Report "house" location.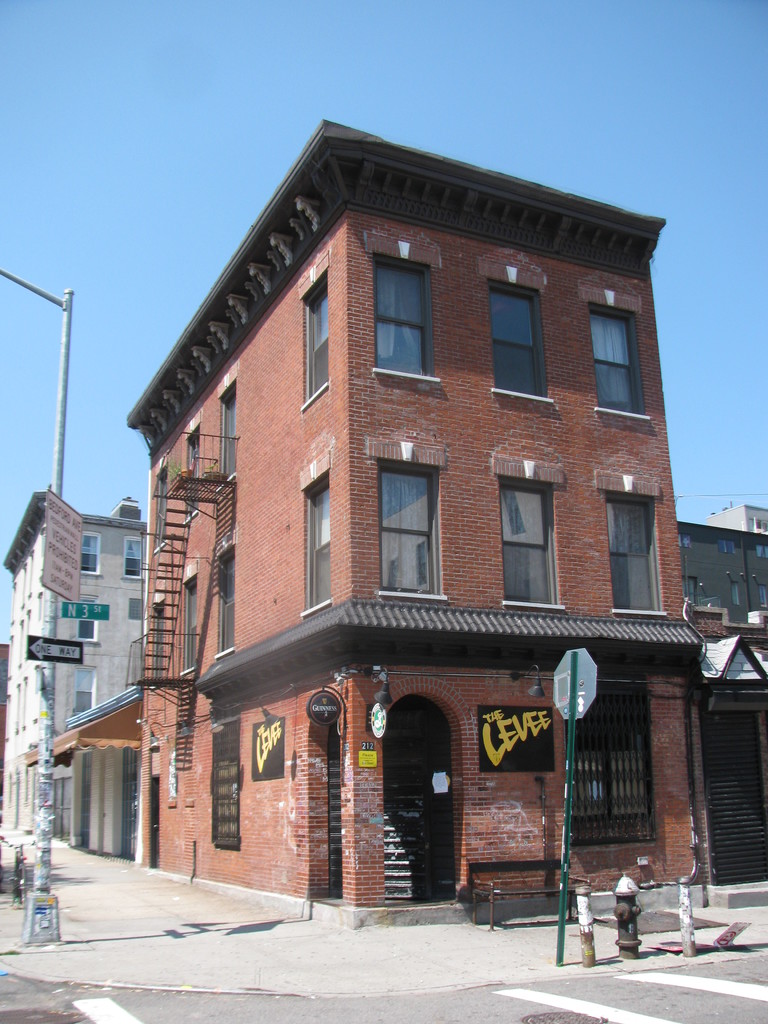
Report: l=2, t=484, r=164, b=837.
